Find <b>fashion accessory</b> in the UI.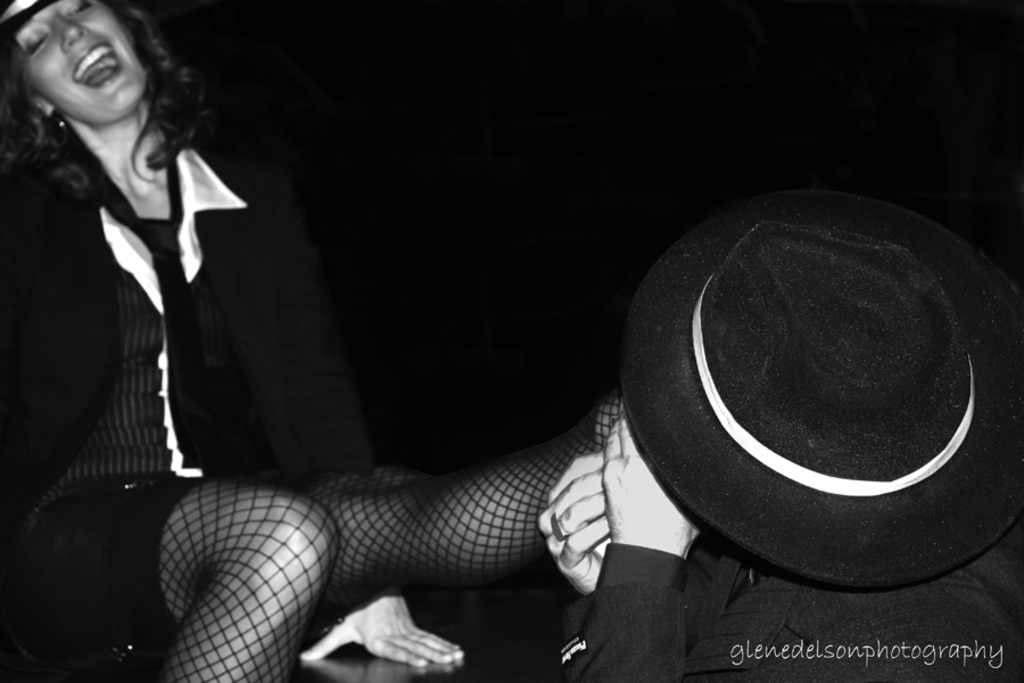
UI element at (x1=97, y1=156, x2=199, y2=469).
